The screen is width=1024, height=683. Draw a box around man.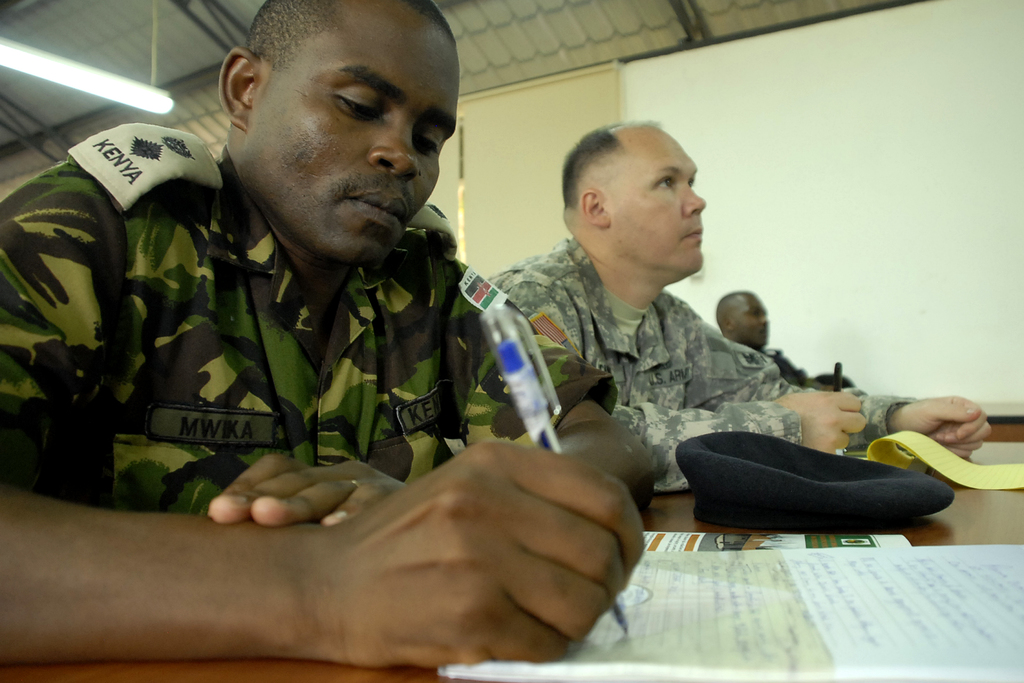
(710,284,852,402).
